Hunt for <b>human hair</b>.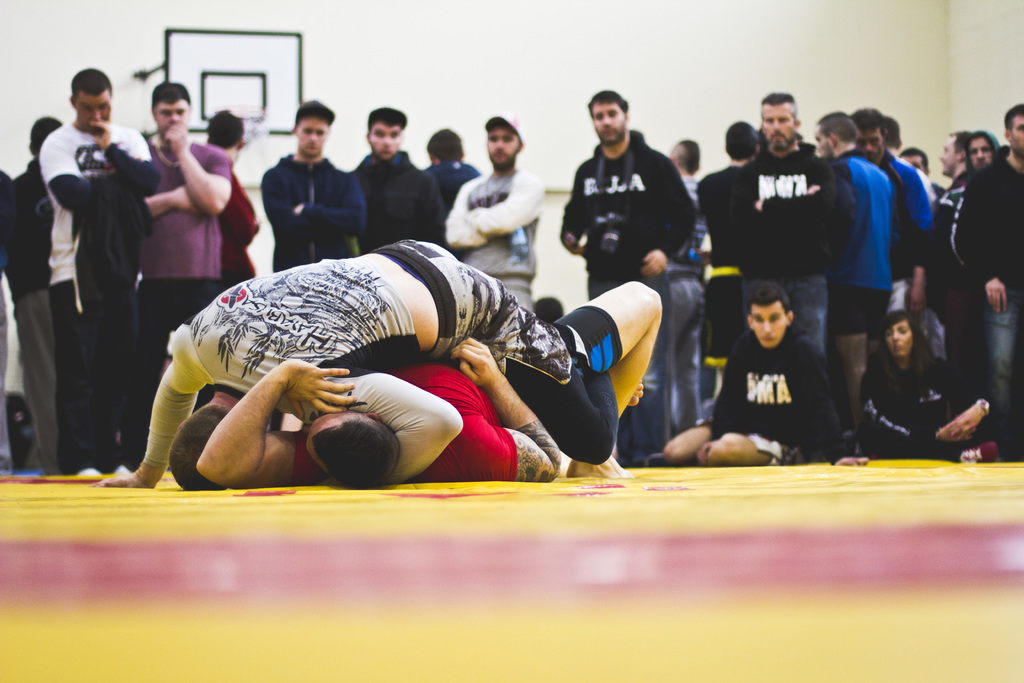
Hunted down at <region>950, 131, 968, 153</region>.
